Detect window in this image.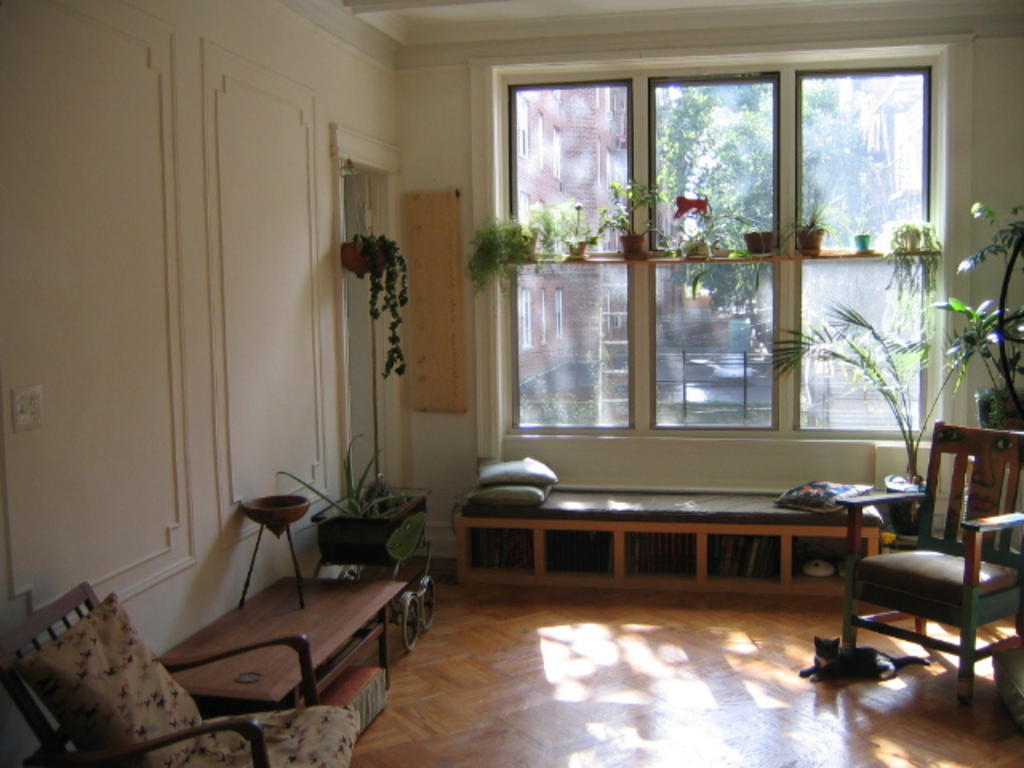
Detection: region(538, 112, 546, 168).
